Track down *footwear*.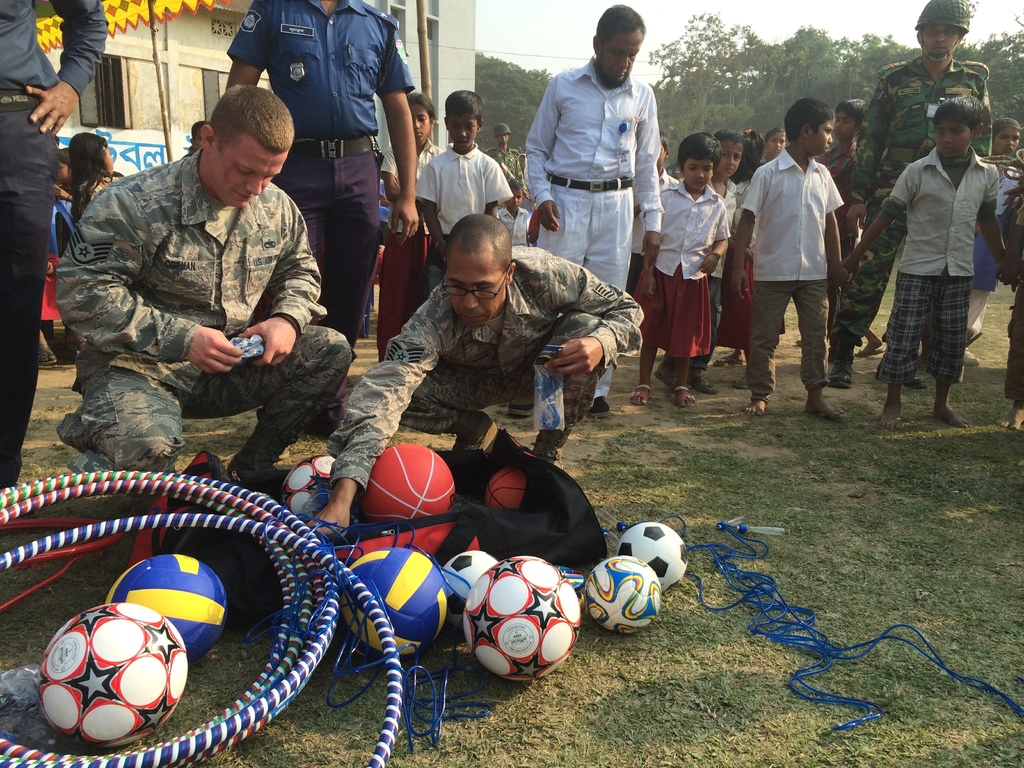
Tracked to BBox(66, 337, 84, 358).
